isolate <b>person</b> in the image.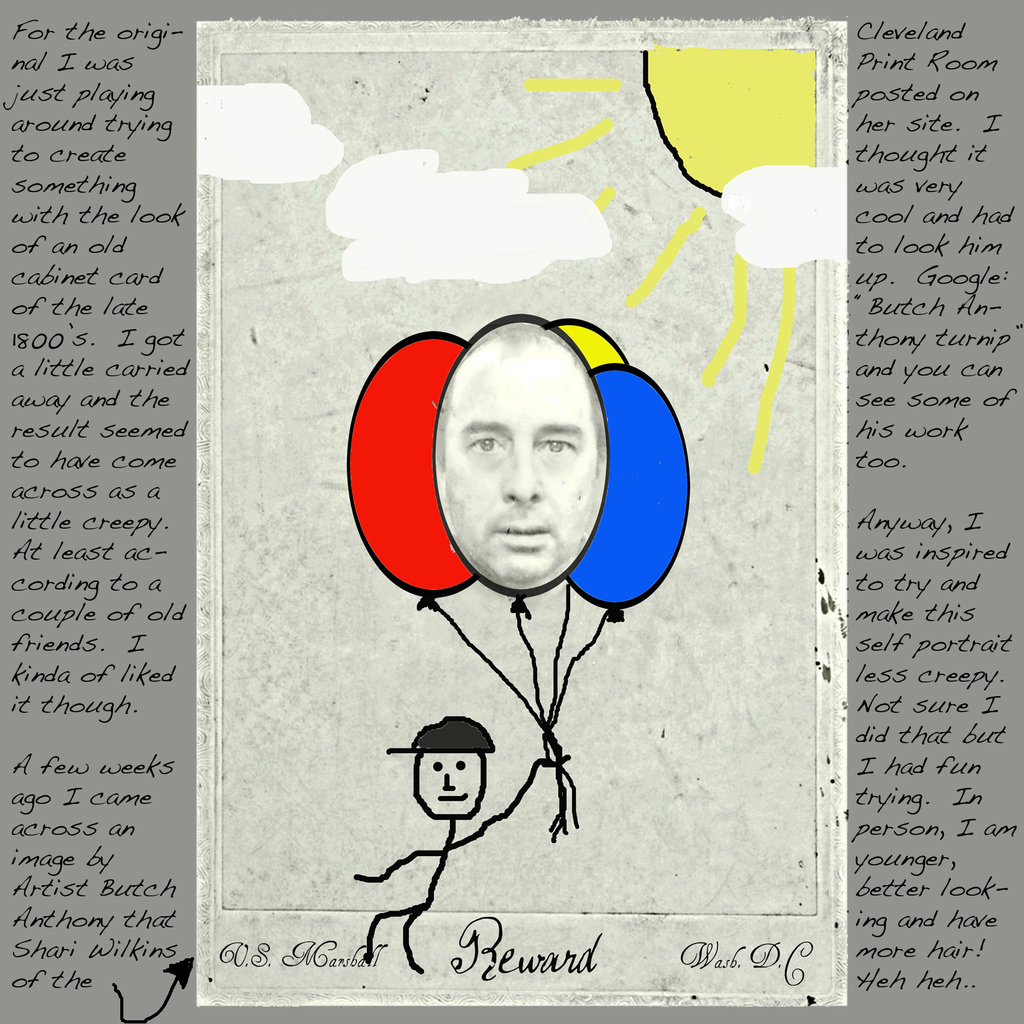
Isolated region: 356, 716, 548, 968.
